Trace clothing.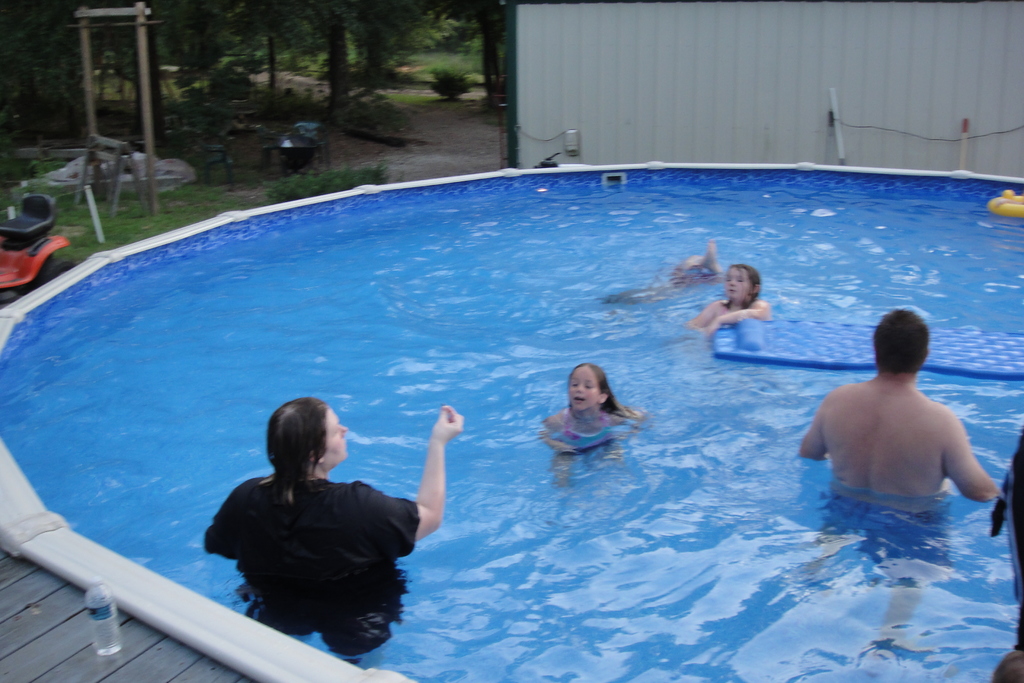
Traced to box=[820, 490, 948, 586].
